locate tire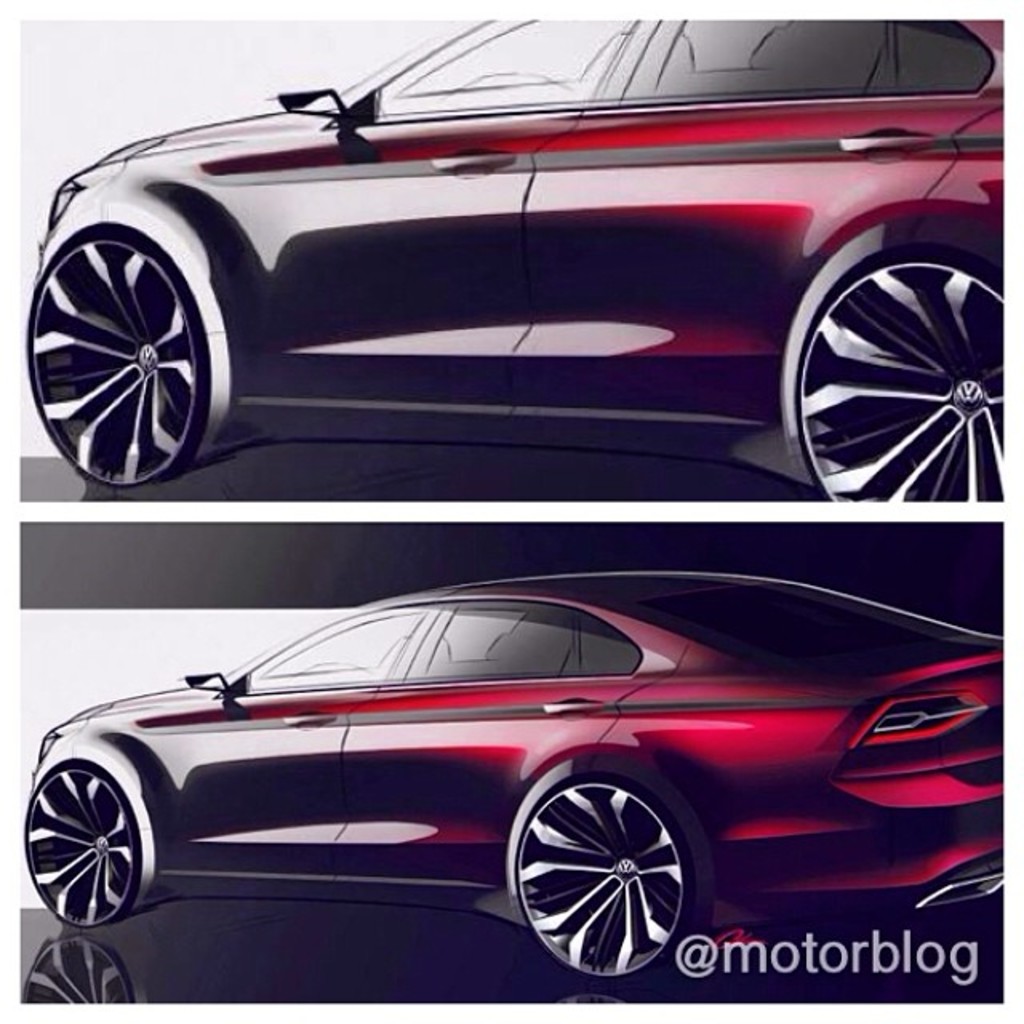
x1=32, y1=222, x2=211, y2=490
